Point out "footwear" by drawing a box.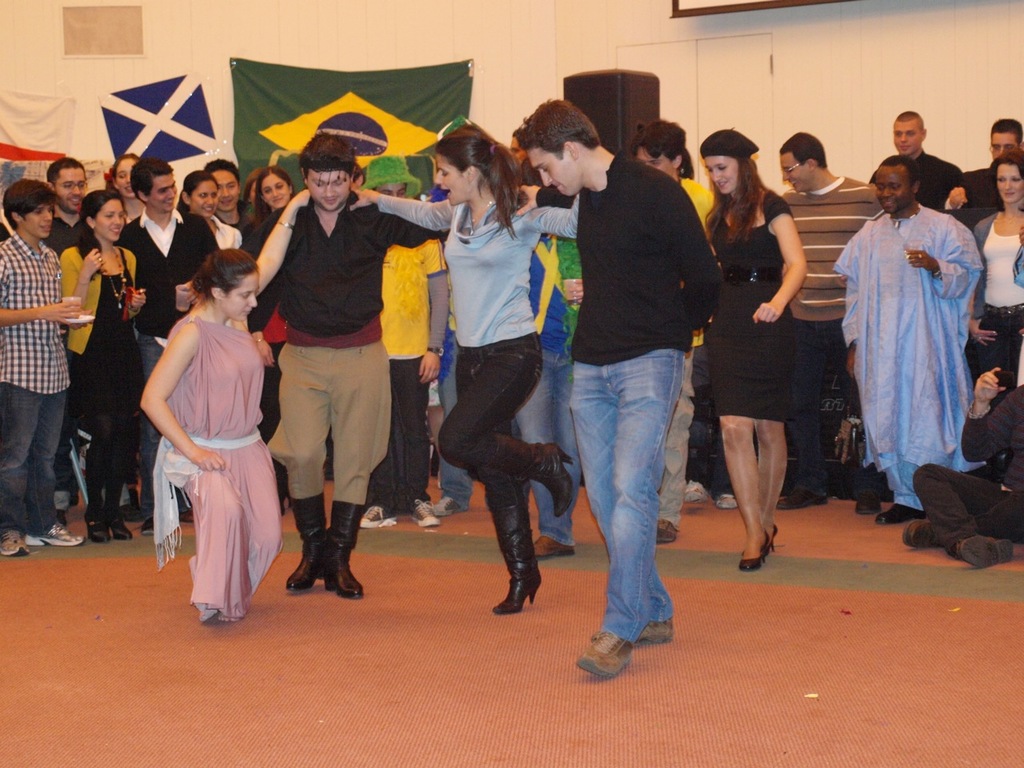
Rect(875, 506, 925, 527).
